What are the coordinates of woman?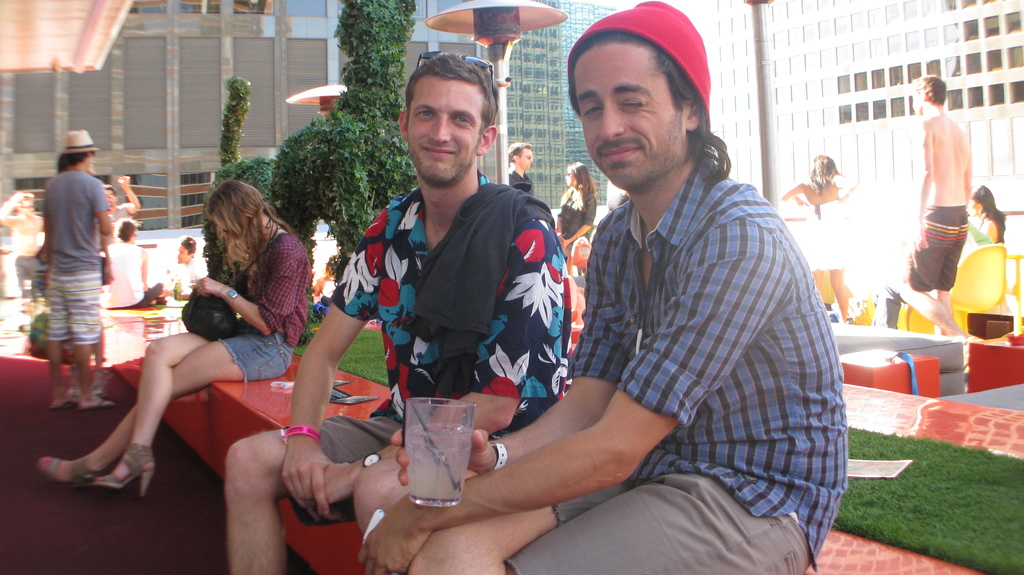
bbox=(552, 161, 595, 271).
